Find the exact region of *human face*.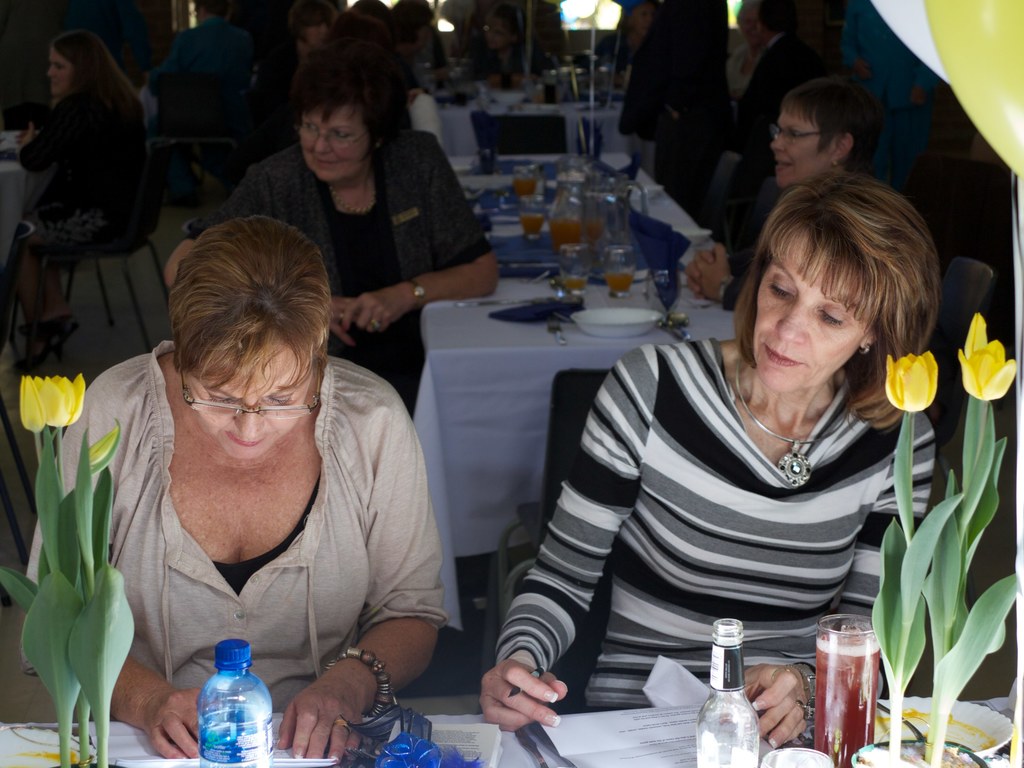
Exact region: BBox(47, 45, 72, 103).
